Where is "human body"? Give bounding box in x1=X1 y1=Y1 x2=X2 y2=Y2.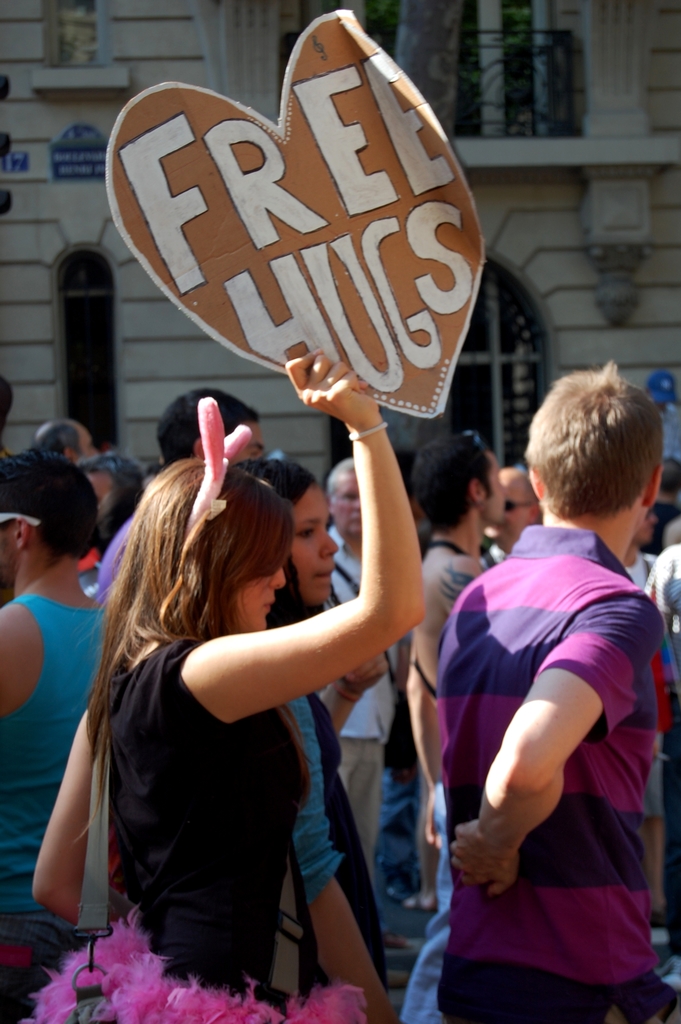
x1=0 y1=566 x2=110 y2=1018.
